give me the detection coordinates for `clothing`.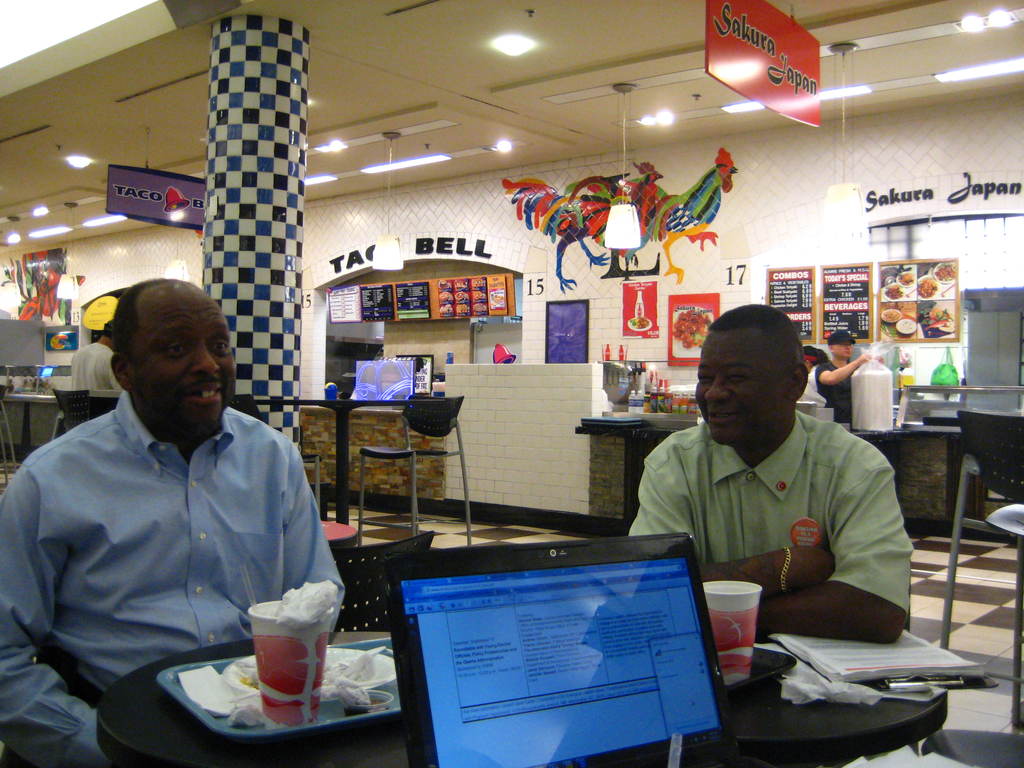
[x1=816, y1=358, x2=860, y2=422].
